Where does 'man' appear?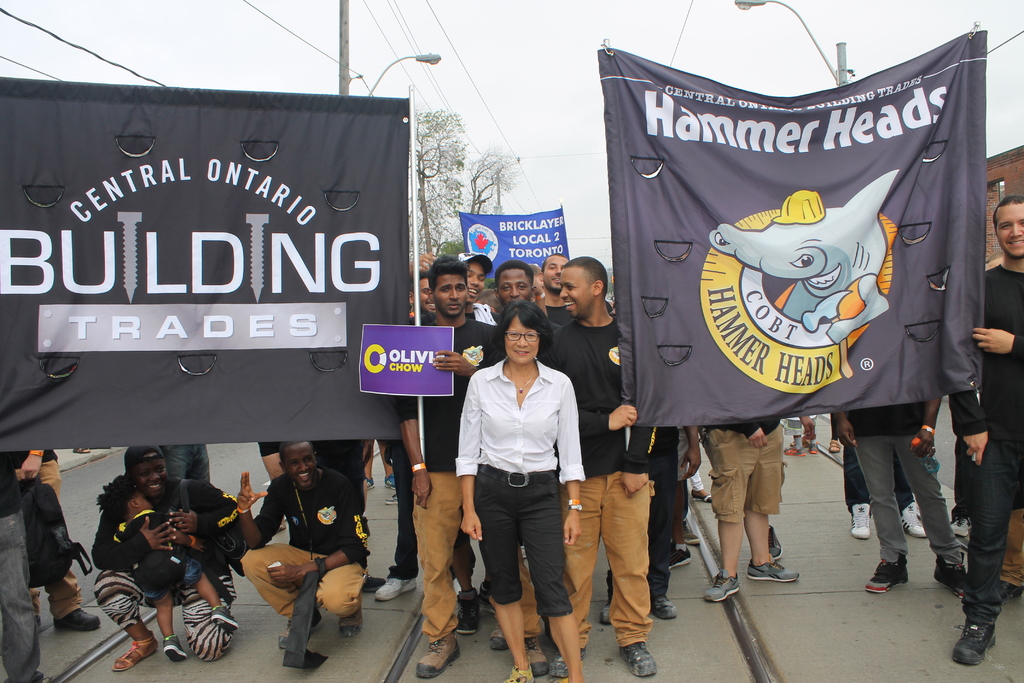
Appears at locate(0, 450, 46, 682).
